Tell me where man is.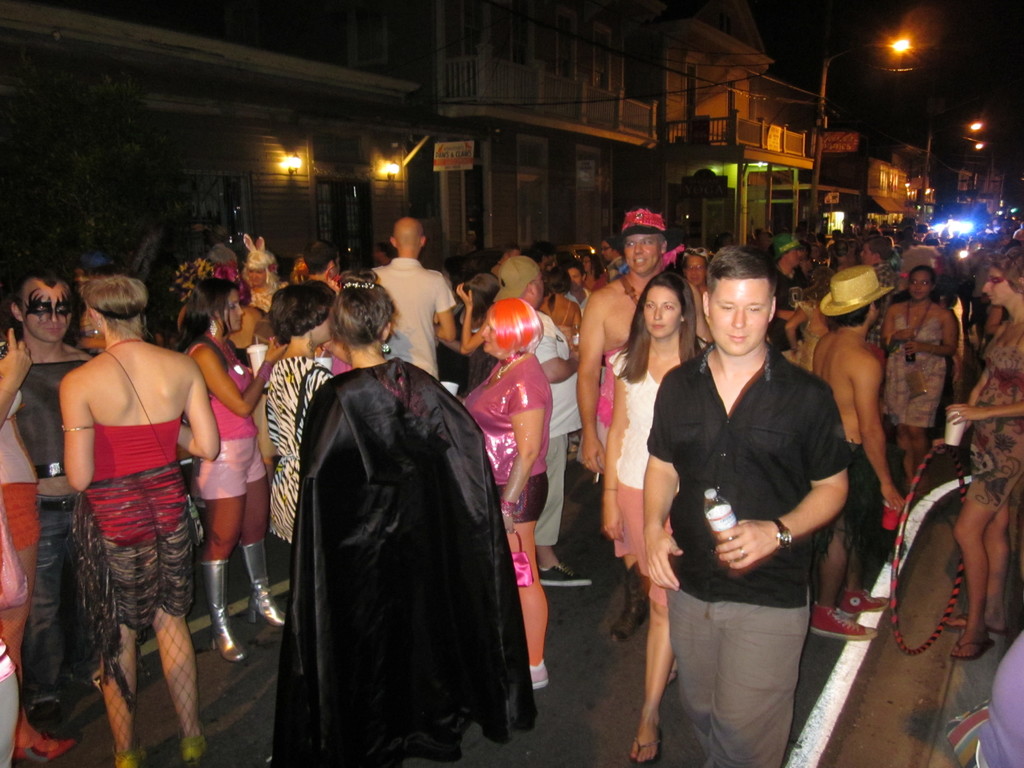
man is at bbox=(566, 209, 672, 474).
